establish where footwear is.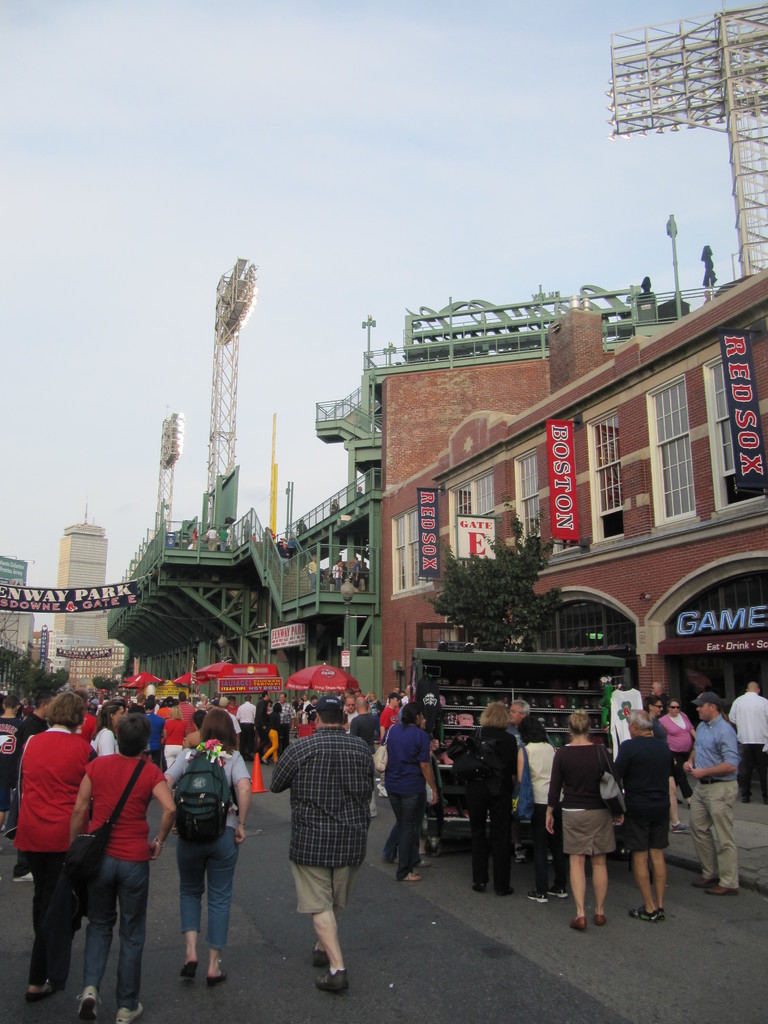
Established at [405,865,423,881].
